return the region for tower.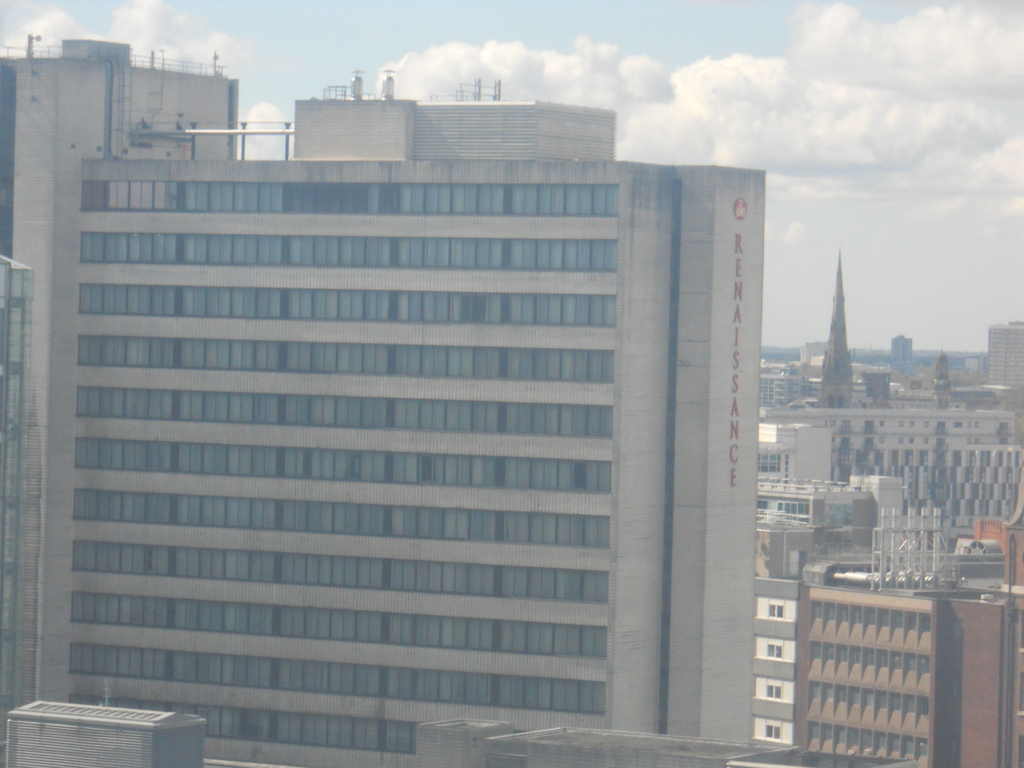
left=4, top=45, right=753, bottom=767.
